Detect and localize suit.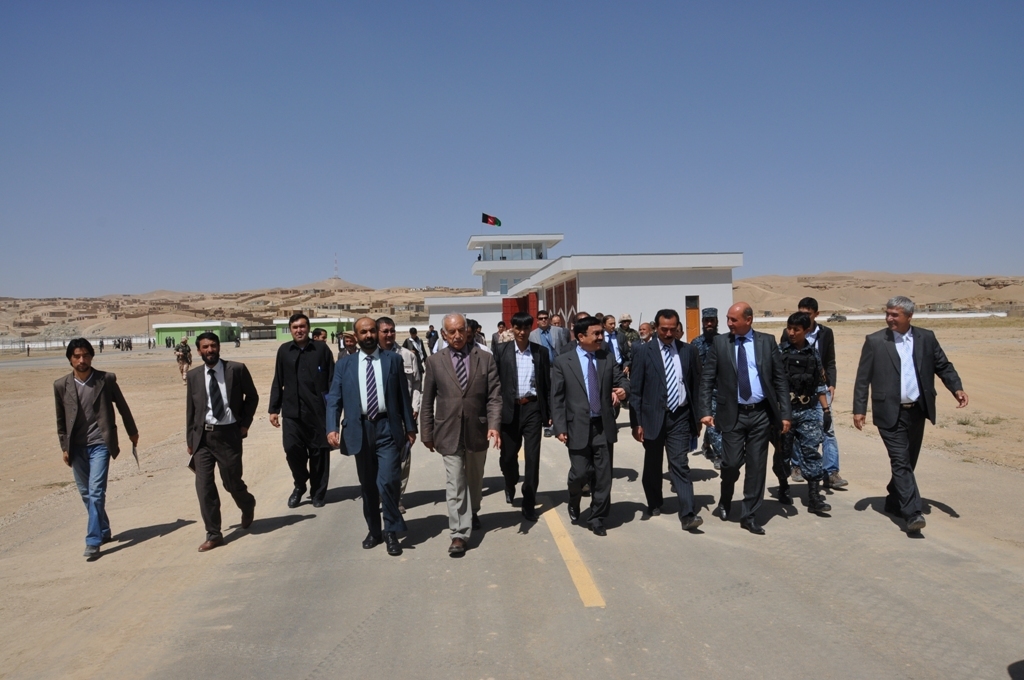
Localized at locate(875, 312, 967, 524).
